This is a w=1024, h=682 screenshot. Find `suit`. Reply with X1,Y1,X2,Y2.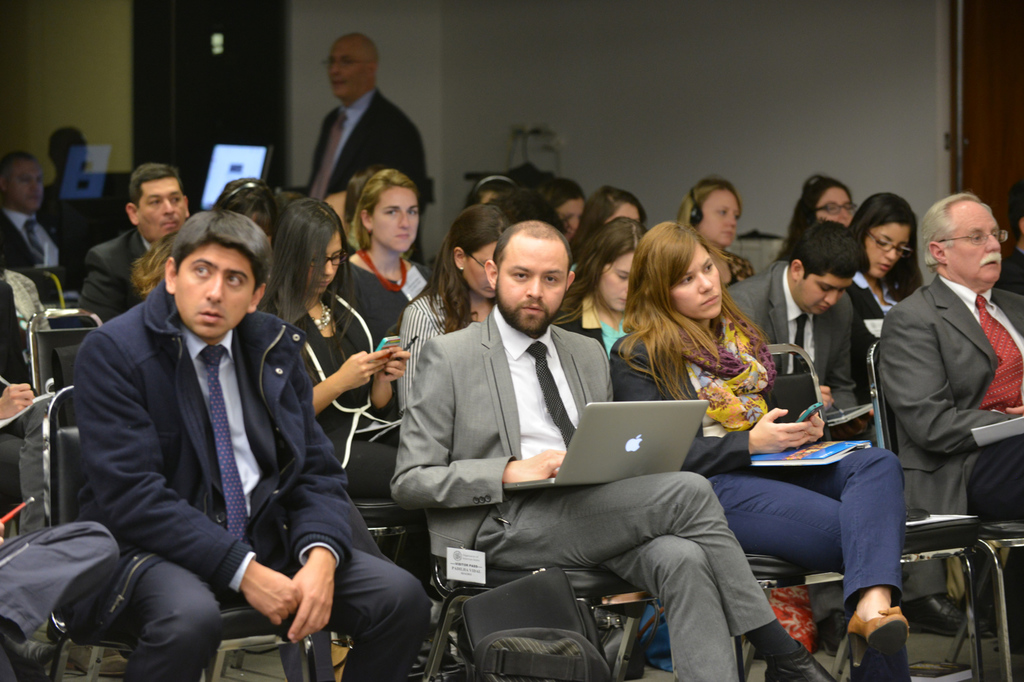
374,302,802,681.
